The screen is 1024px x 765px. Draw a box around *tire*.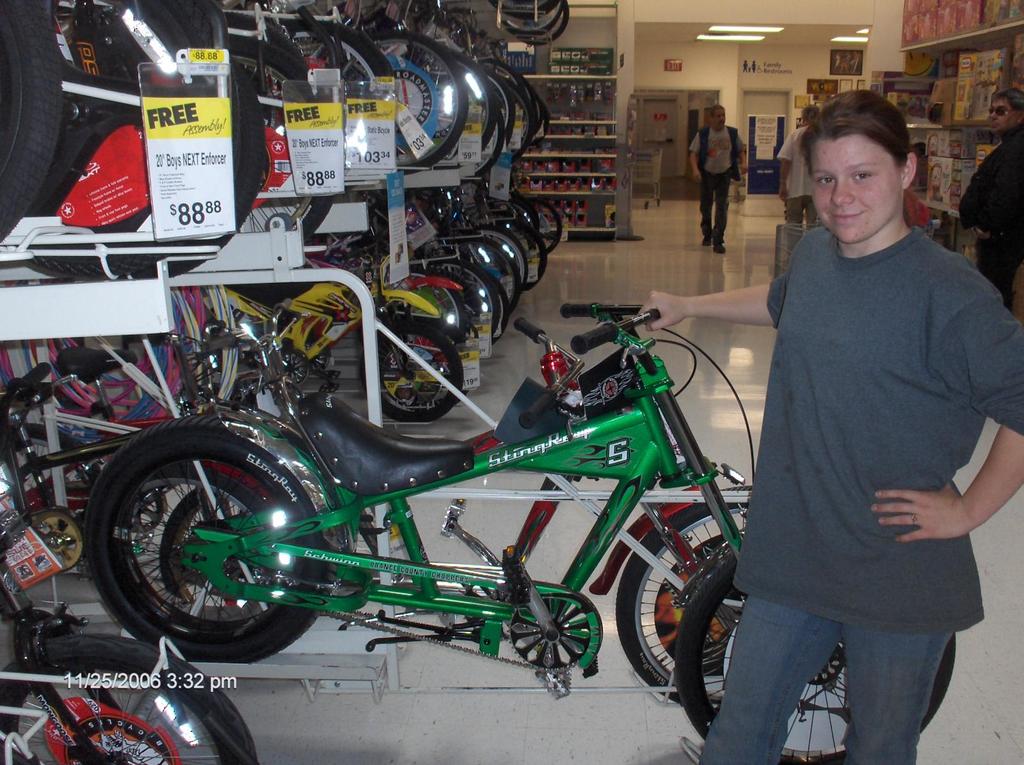
region(427, 259, 502, 340).
